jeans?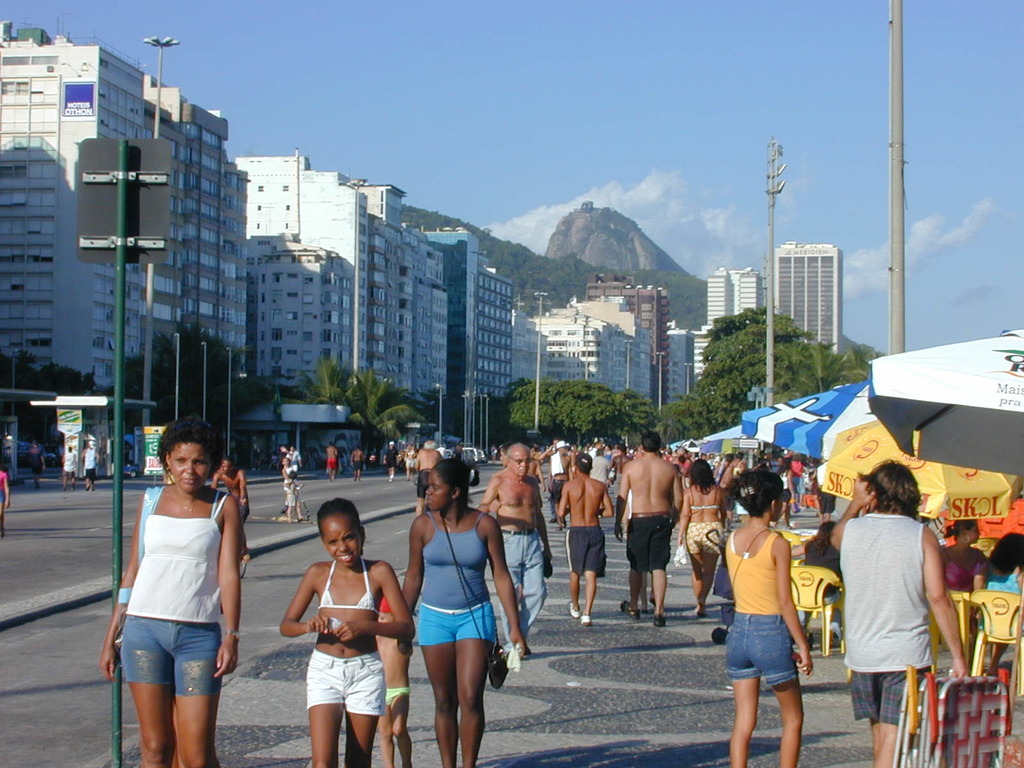
region(323, 456, 335, 468)
